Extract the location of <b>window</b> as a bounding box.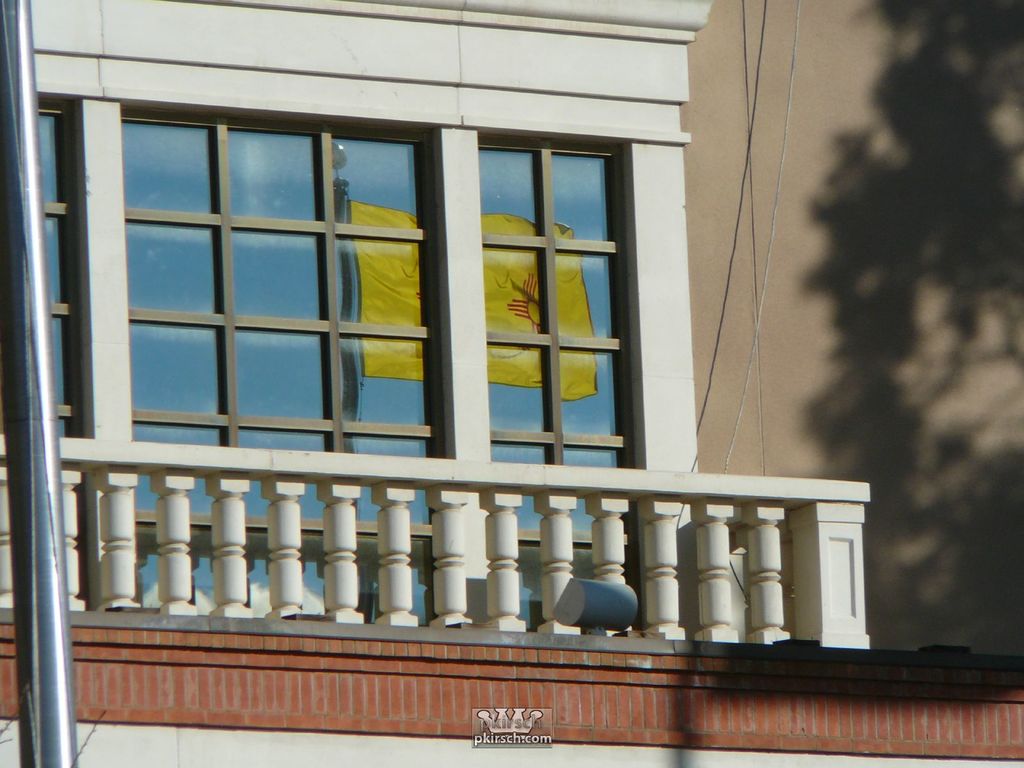
{"x1": 119, "y1": 94, "x2": 468, "y2": 620}.
